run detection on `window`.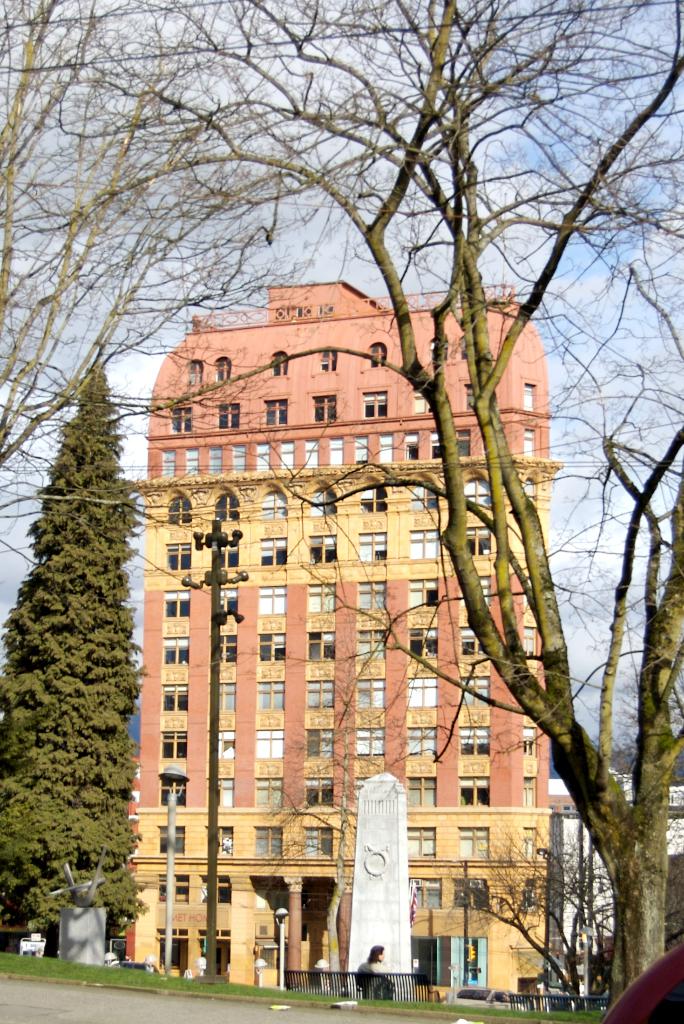
Result: crop(273, 348, 282, 379).
